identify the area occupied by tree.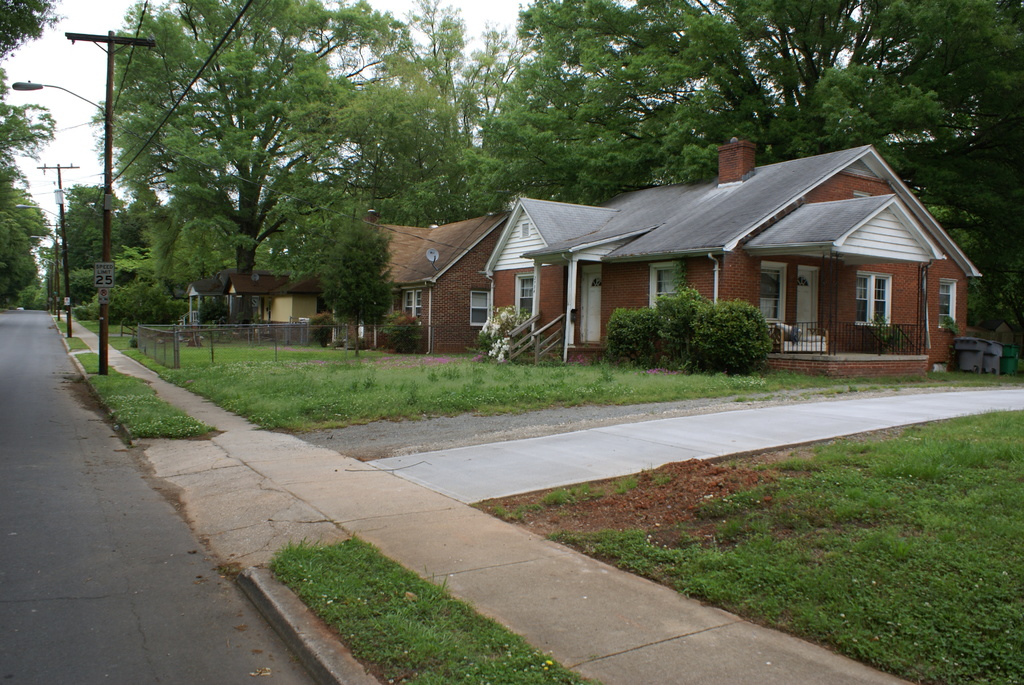
Area: Rect(143, 45, 410, 358).
